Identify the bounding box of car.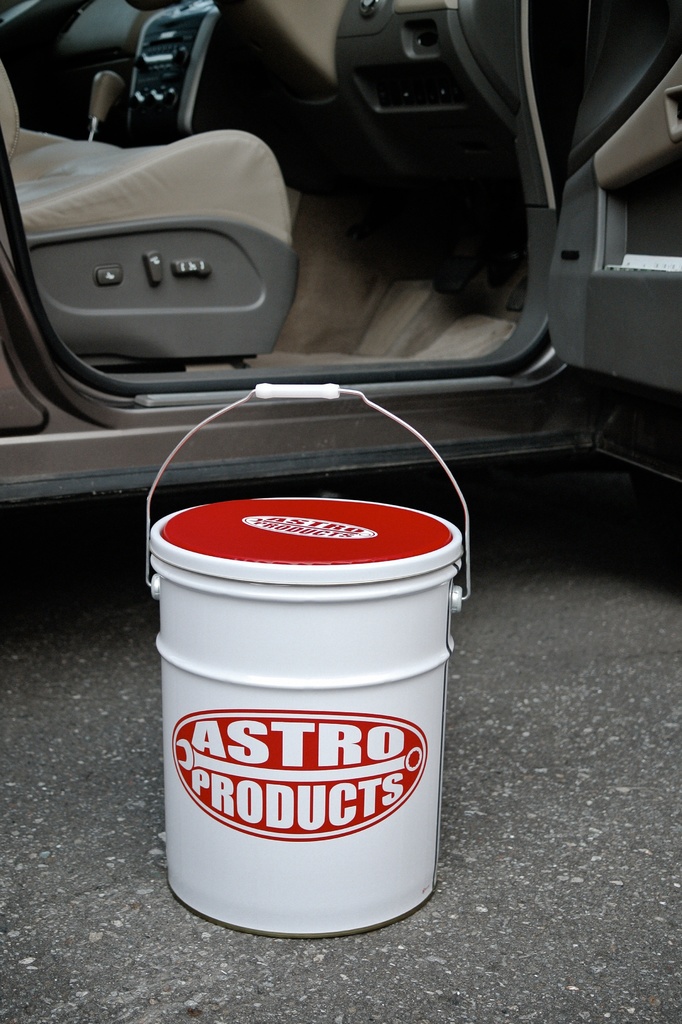
l=0, t=0, r=644, b=717.
